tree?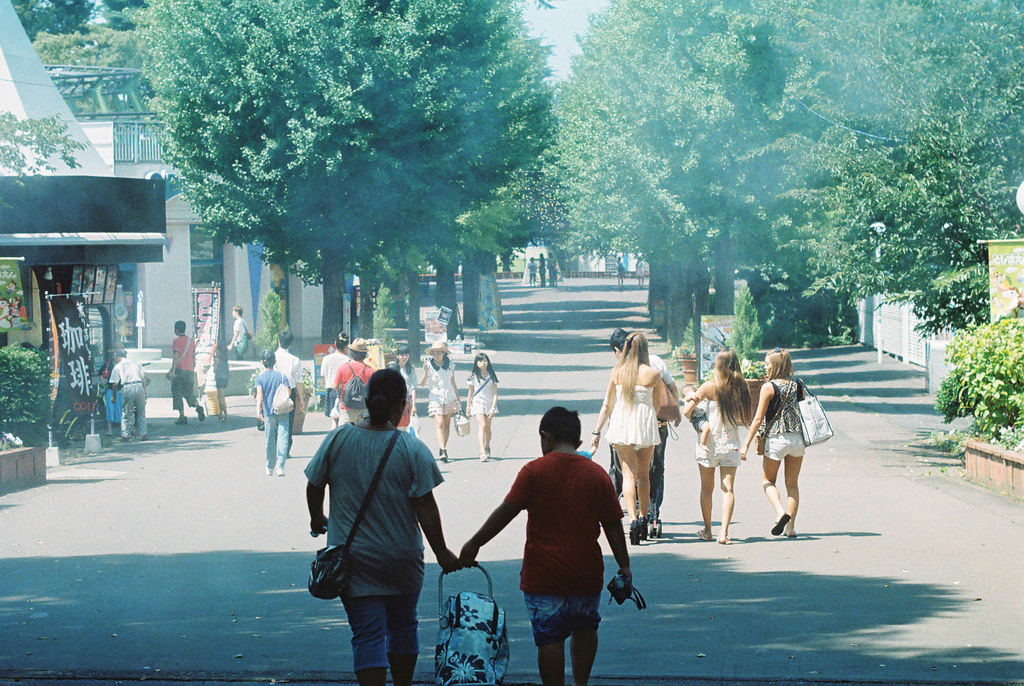
detection(0, 112, 86, 186)
